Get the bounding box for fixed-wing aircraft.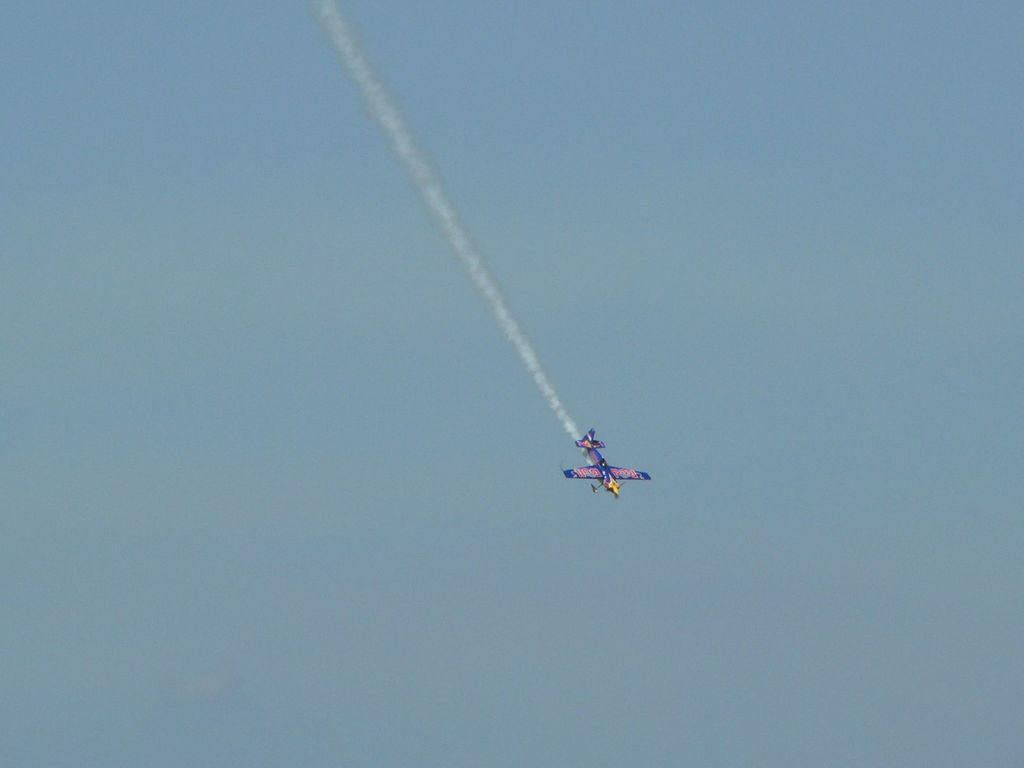
{"x1": 565, "y1": 429, "x2": 651, "y2": 499}.
